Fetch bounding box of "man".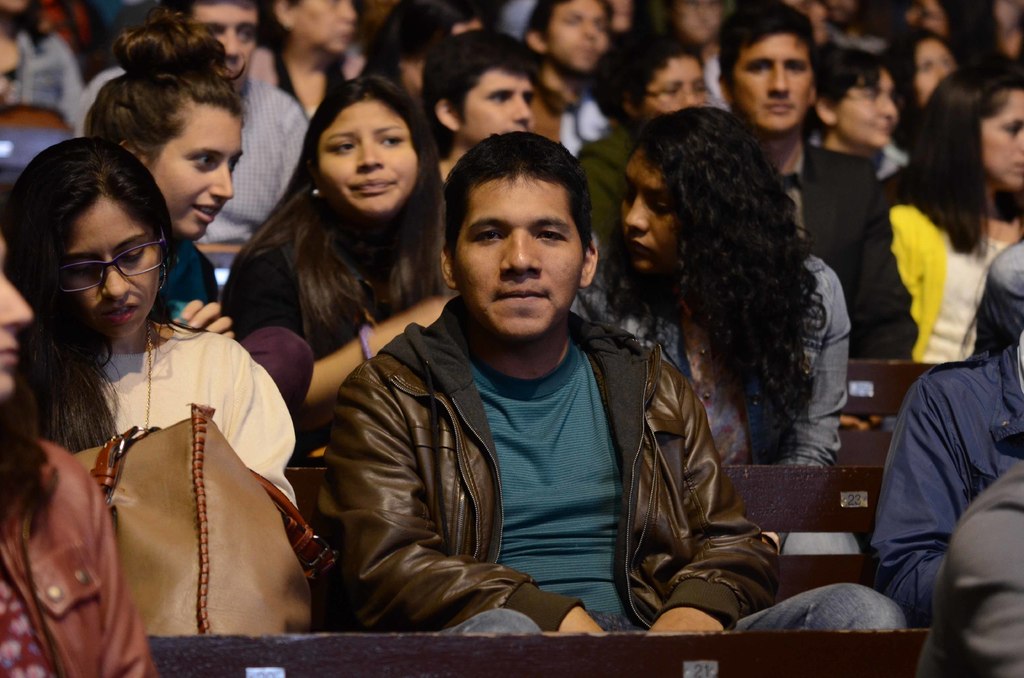
Bbox: x1=710, y1=0, x2=929, y2=358.
